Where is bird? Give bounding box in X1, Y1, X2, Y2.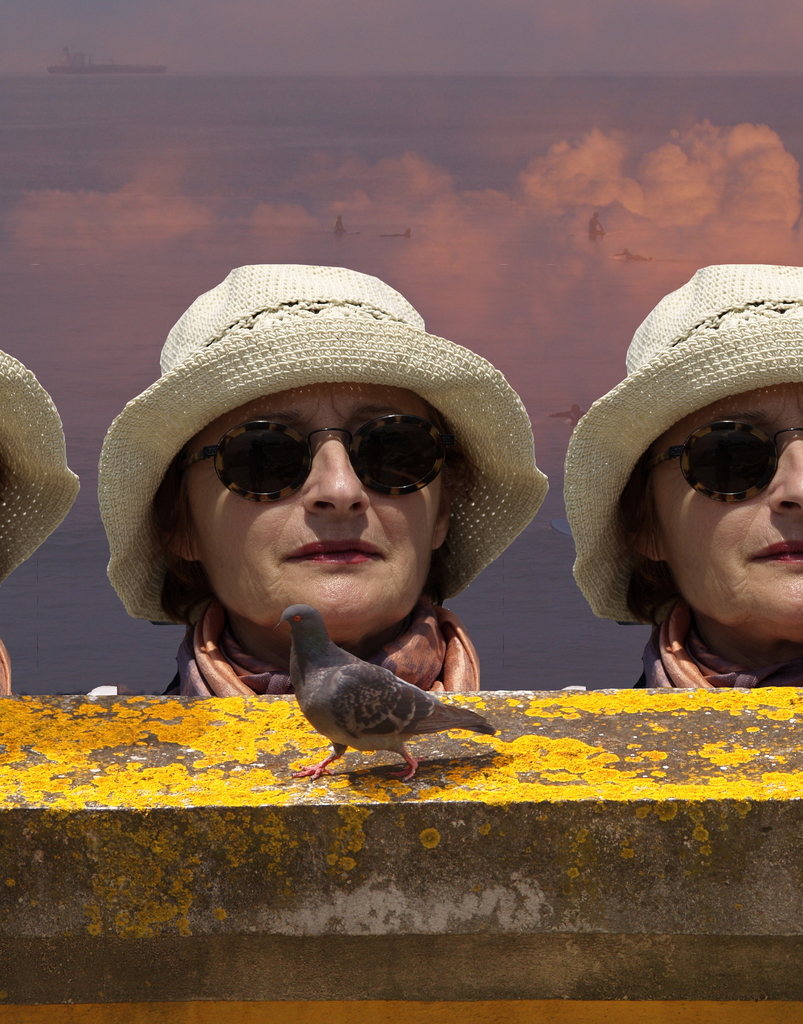
240, 625, 502, 770.
